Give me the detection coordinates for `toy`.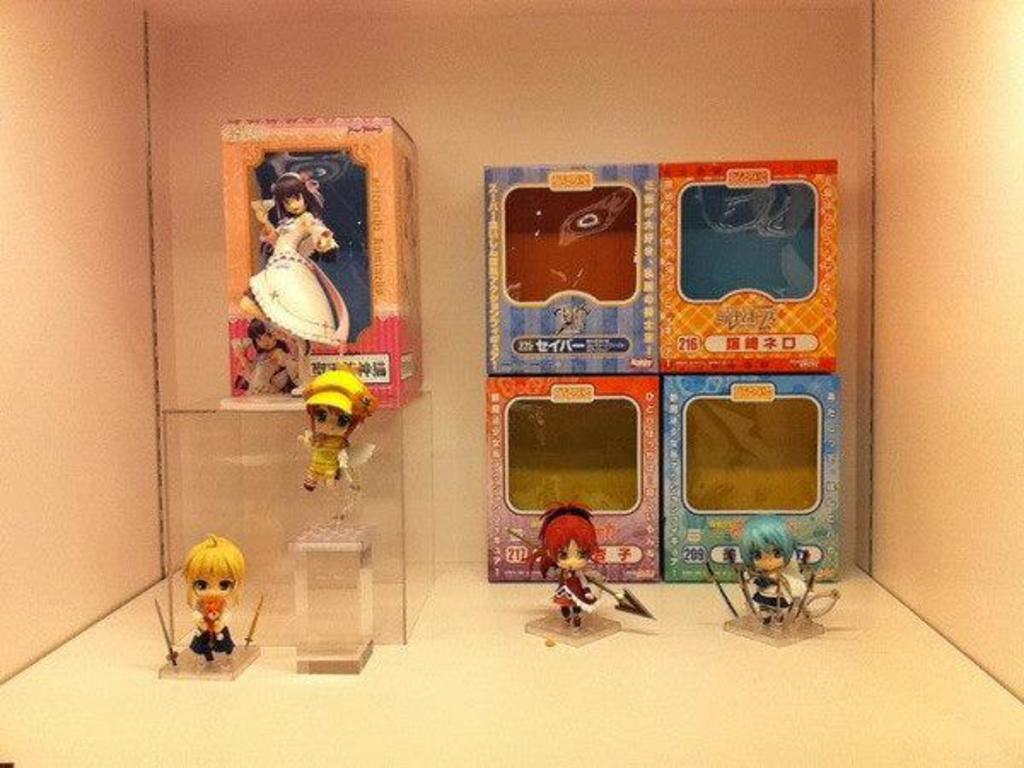
254, 160, 369, 396.
